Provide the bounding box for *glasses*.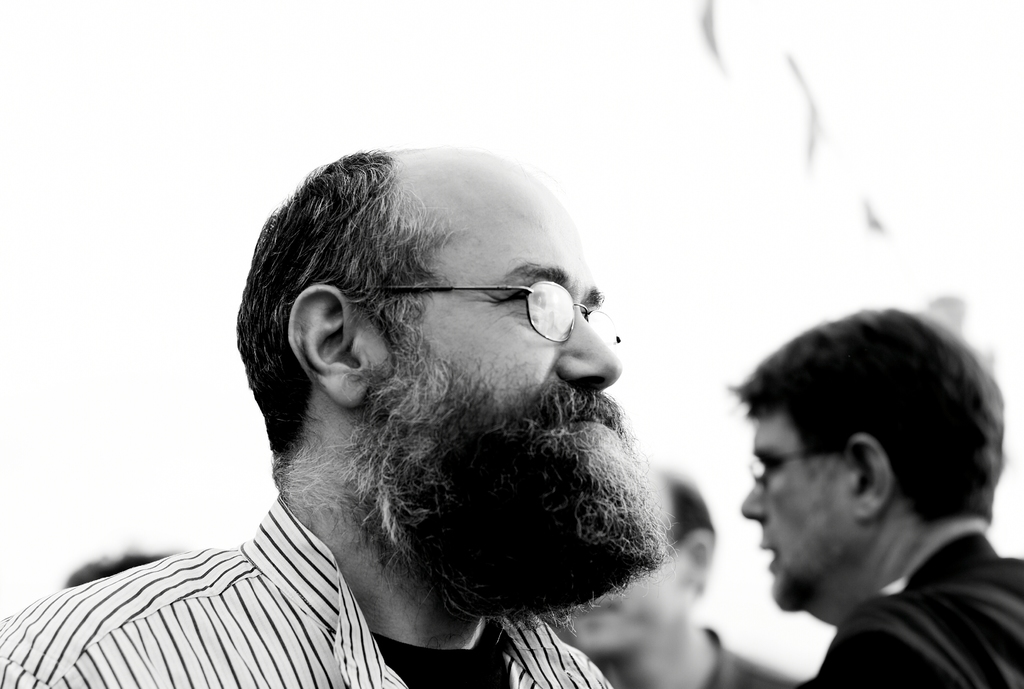
{"left": 340, "top": 279, "right": 618, "bottom": 344}.
